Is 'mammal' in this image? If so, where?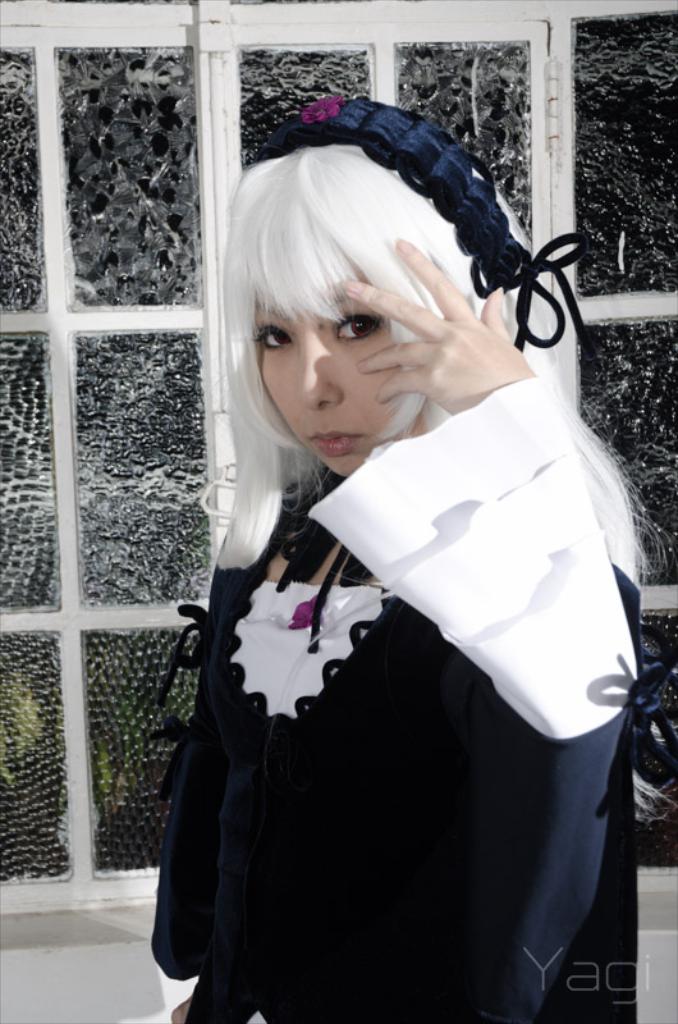
Yes, at bbox=(145, 90, 660, 1021).
